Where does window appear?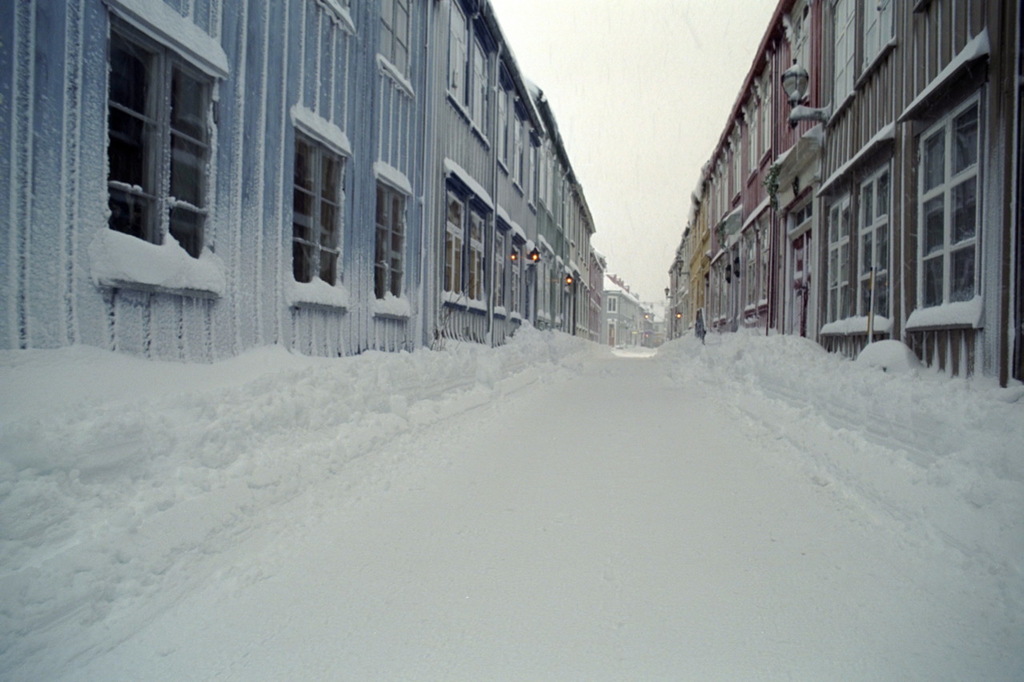
Appears at 98/16/213/242.
